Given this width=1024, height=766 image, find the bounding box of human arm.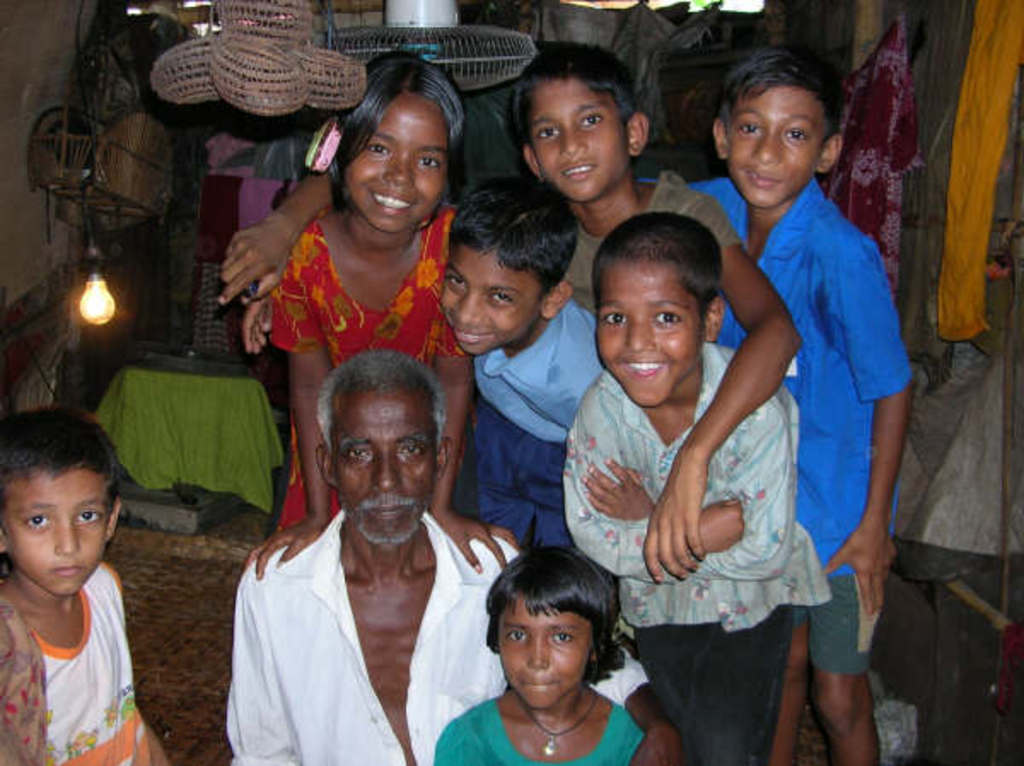
(left=597, top=640, right=683, bottom=764).
